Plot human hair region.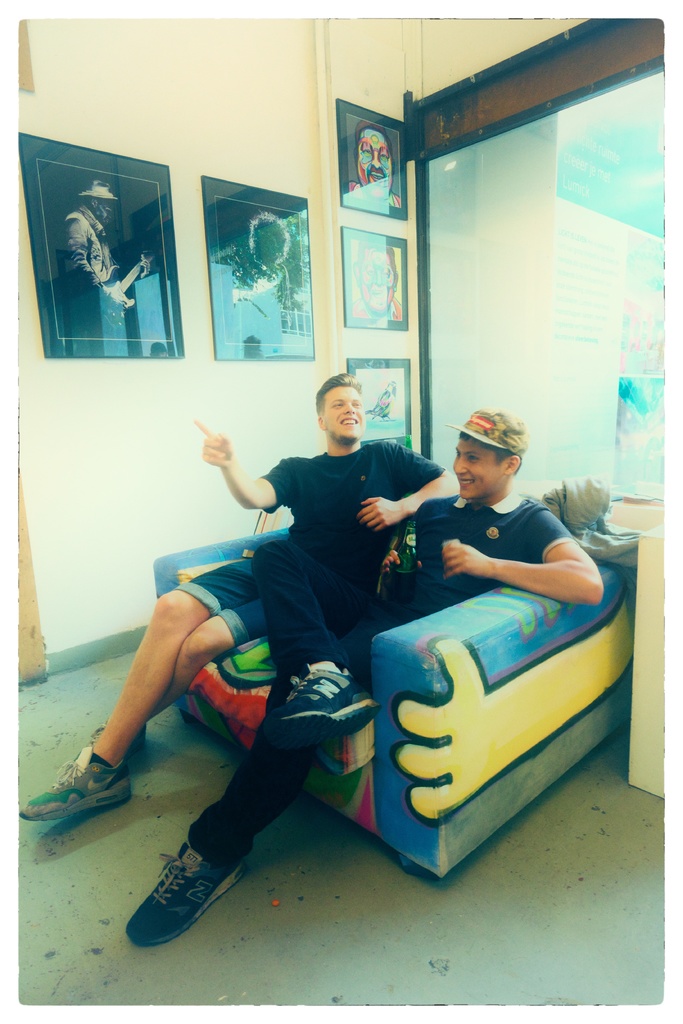
Plotted at 312, 369, 363, 412.
